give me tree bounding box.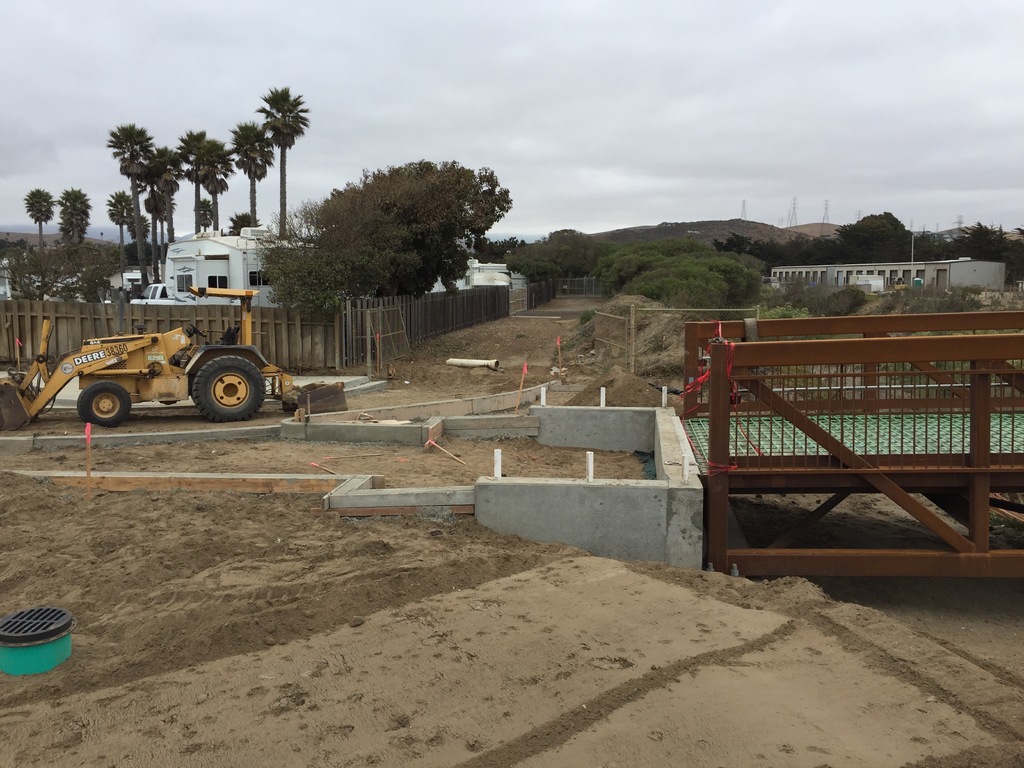
region(127, 212, 152, 262).
